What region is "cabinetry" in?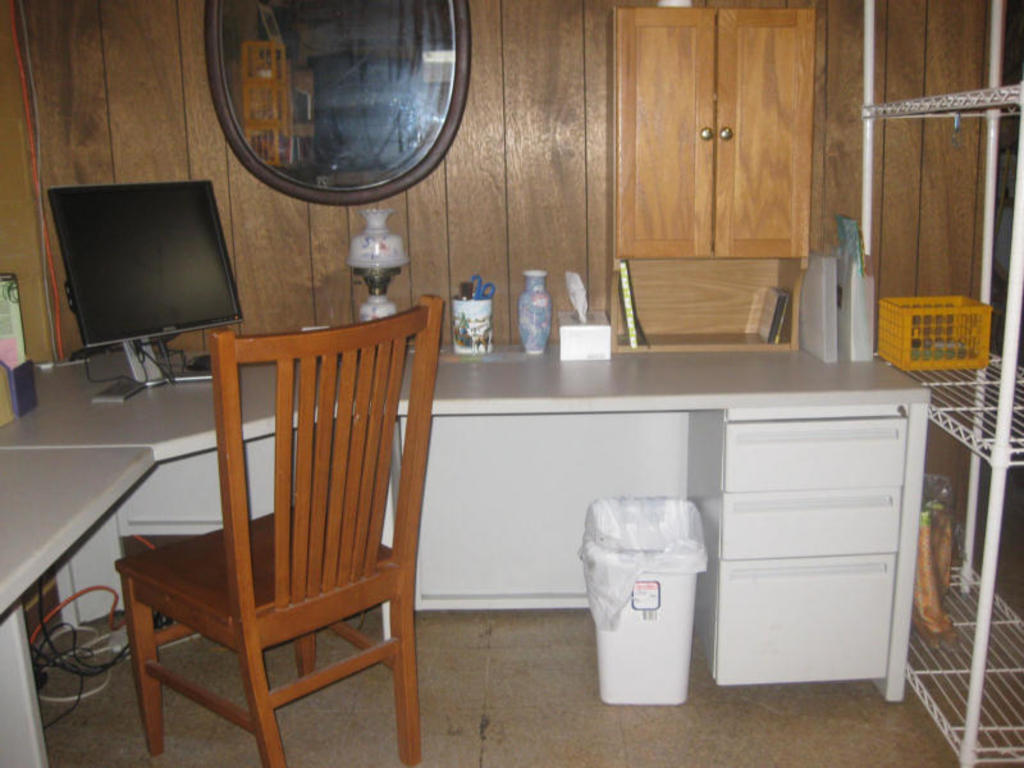
{"x1": 719, "y1": 407, "x2": 909, "y2": 681}.
